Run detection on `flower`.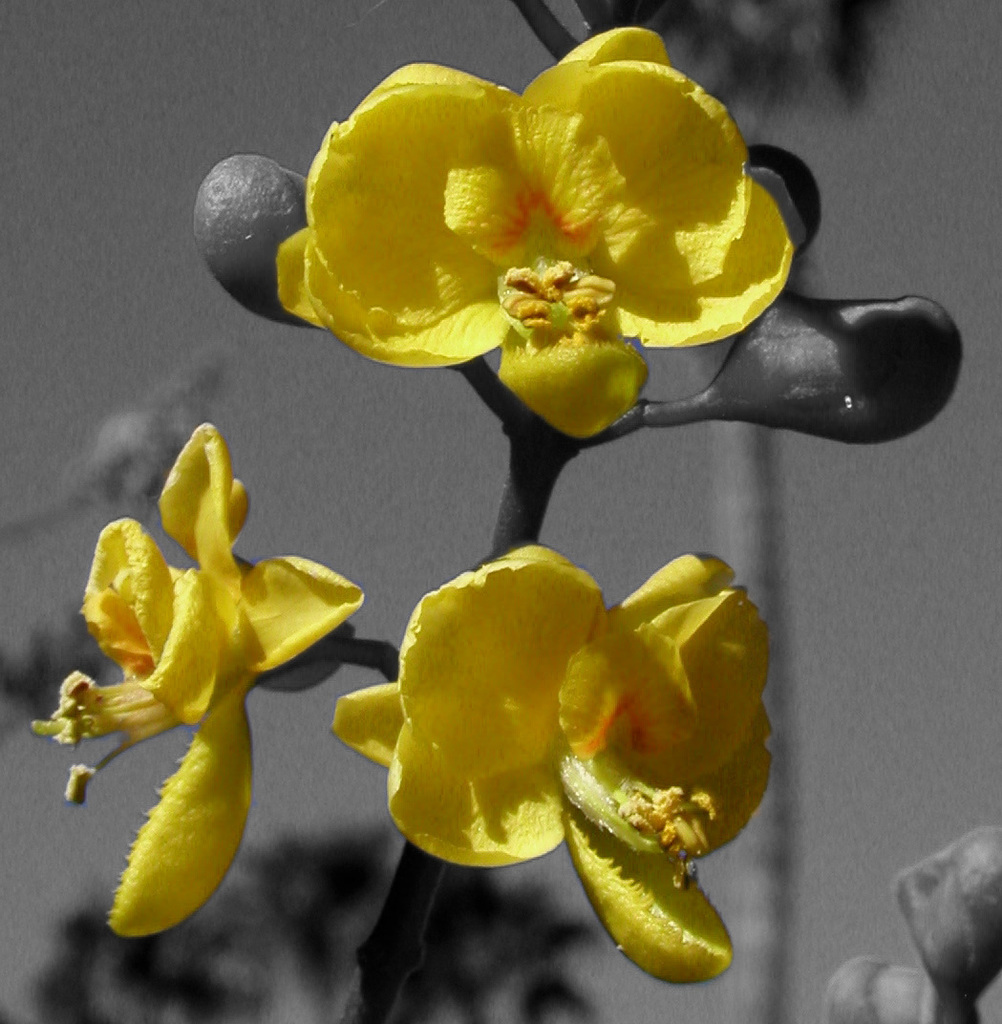
Result: <bbox>28, 419, 357, 942</bbox>.
